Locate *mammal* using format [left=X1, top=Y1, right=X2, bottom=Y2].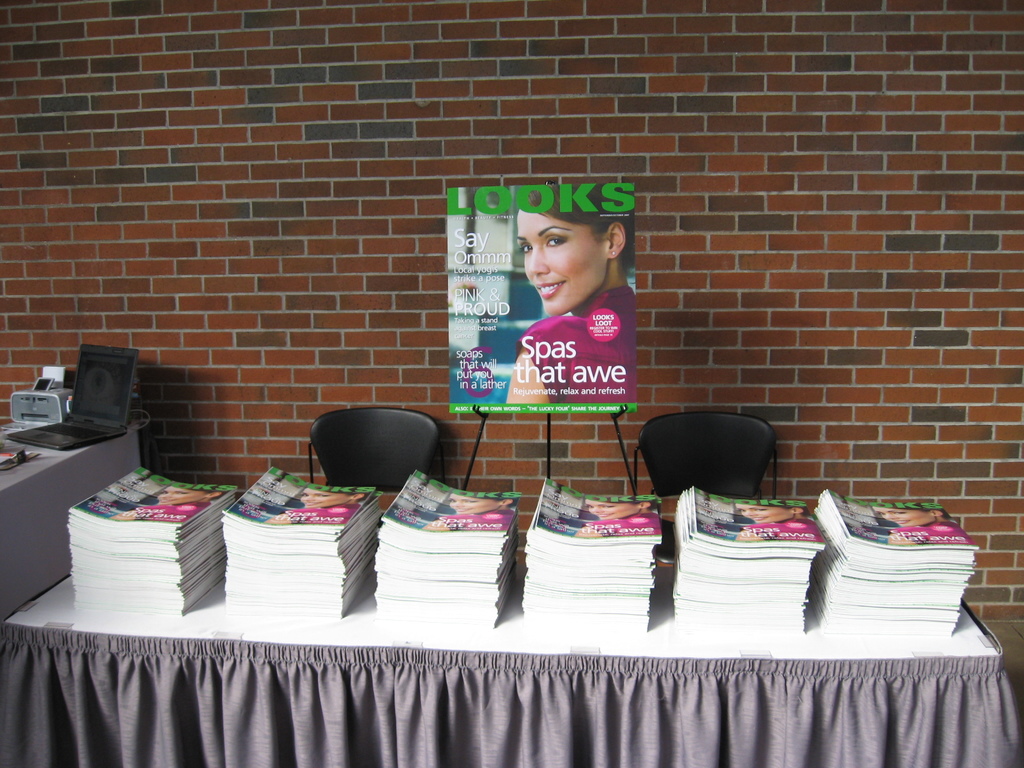
[left=488, top=191, right=660, bottom=387].
